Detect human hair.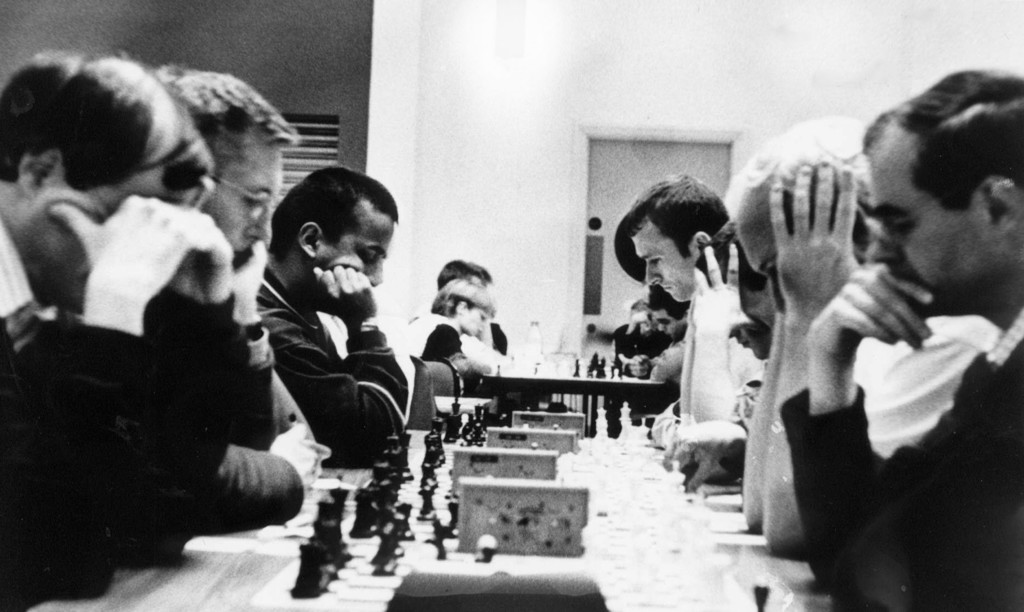
Detected at select_region(155, 64, 299, 169).
